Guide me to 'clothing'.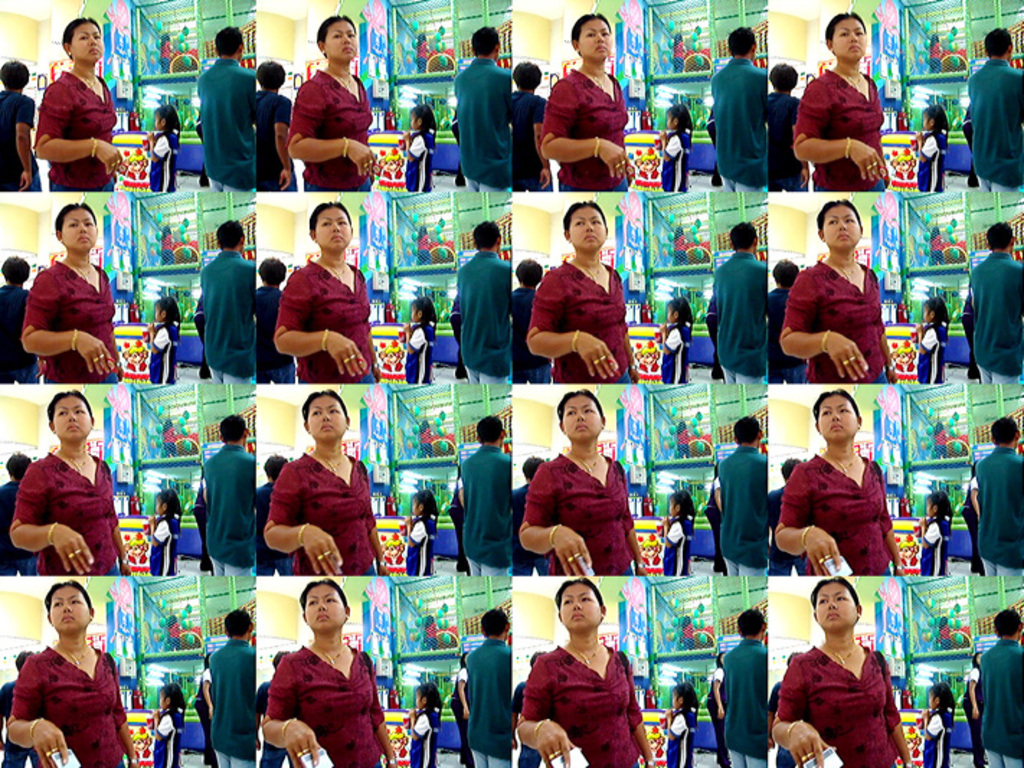
Guidance: rect(266, 643, 385, 767).
